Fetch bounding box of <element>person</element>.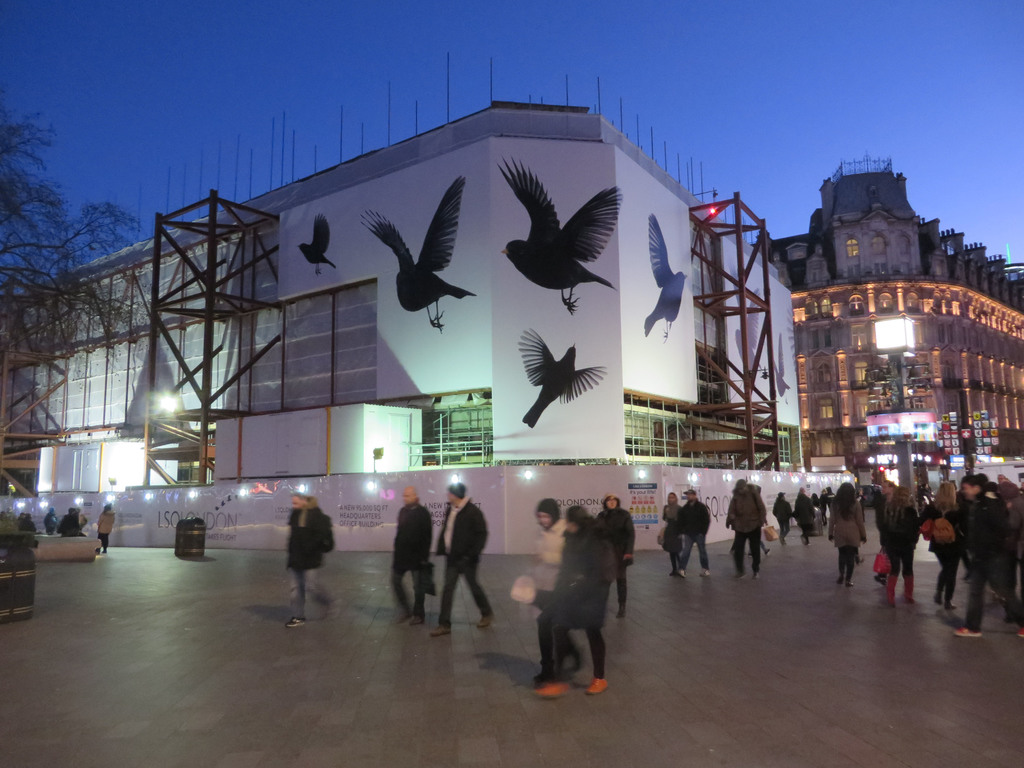
Bbox: BBox(44, 504, 58, 538).
